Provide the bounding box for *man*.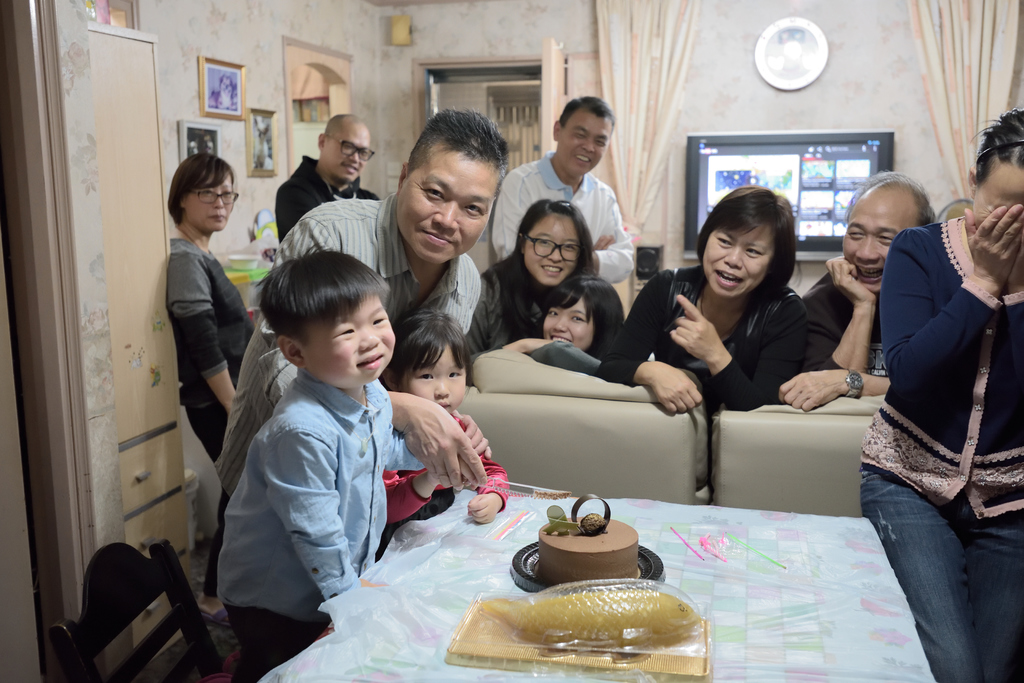
<bbox>209, 102, 511, 504</bbox>.
